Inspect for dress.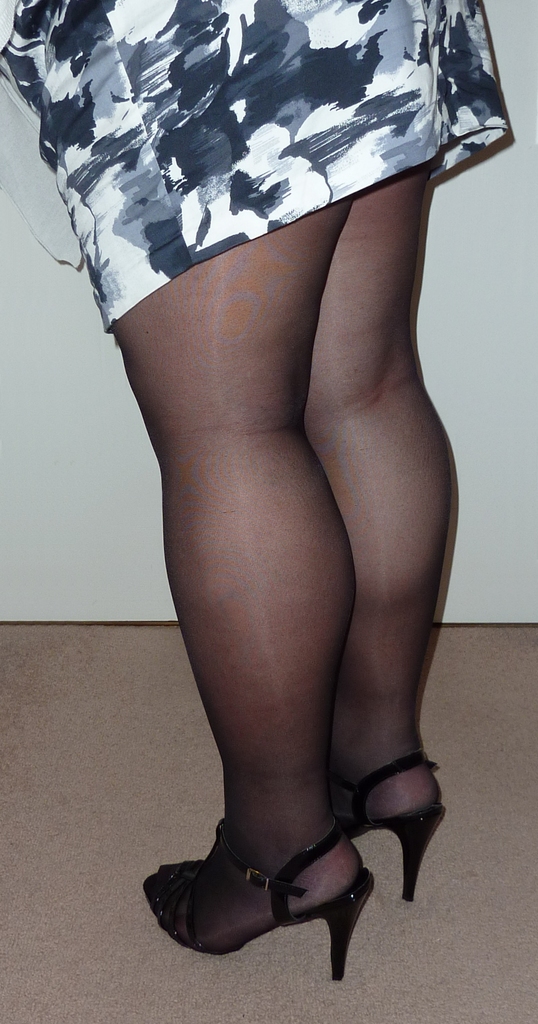
Inspection: BBox(0, 0, 512, 331).
